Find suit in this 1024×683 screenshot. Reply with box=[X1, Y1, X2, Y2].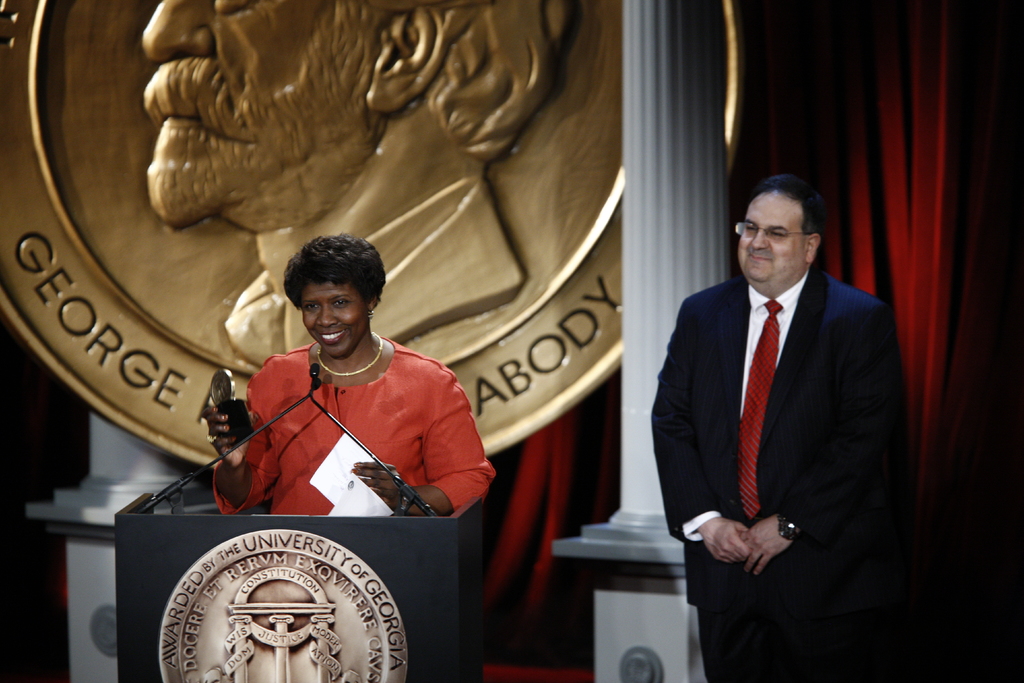
box=[638, 170, 883, 648].
